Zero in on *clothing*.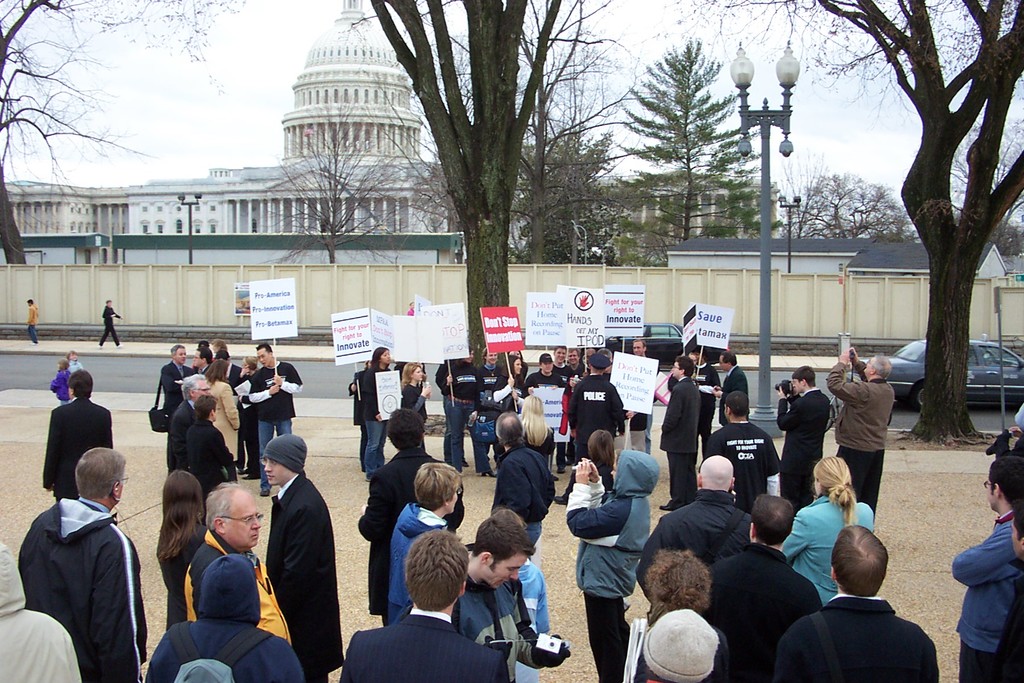
Zeroed in: select_region(948, 516, 1023, 682).
